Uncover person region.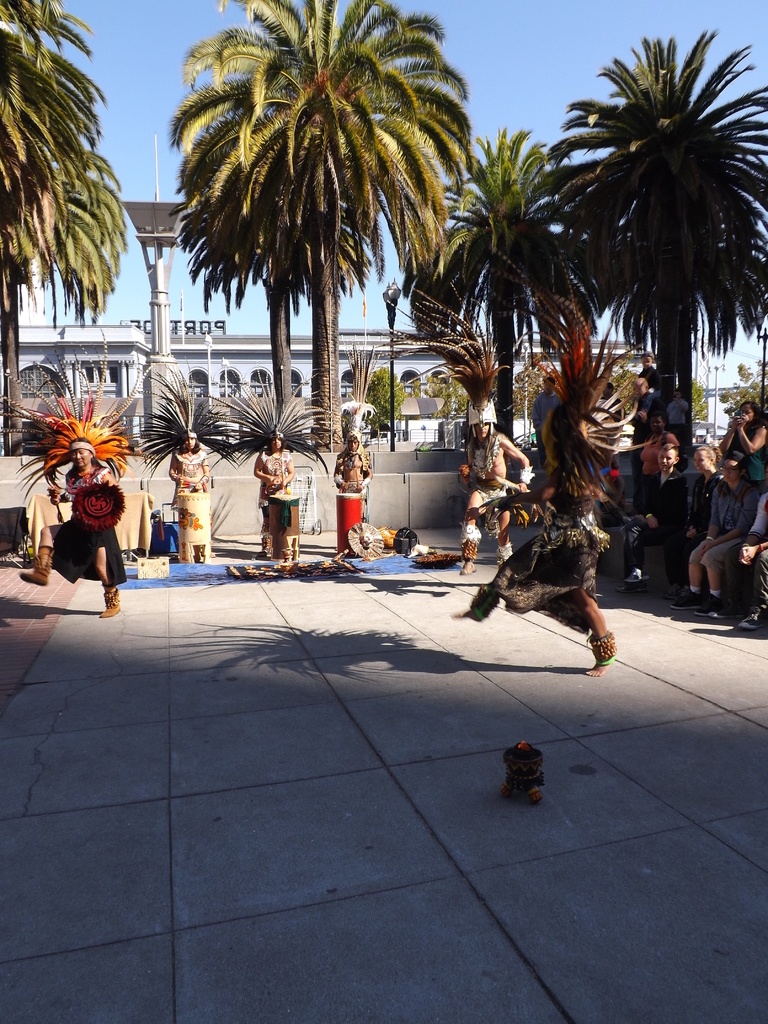
Uncovered: crop(18, 433, 123, 619).
